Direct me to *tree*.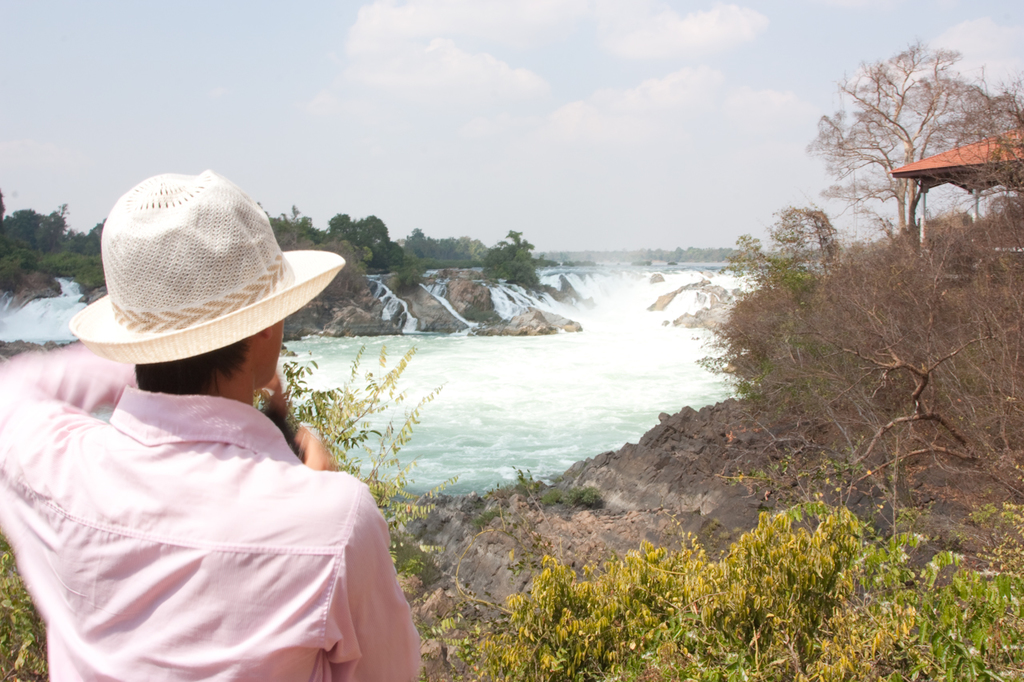
Direction: [477,223,542,278].
